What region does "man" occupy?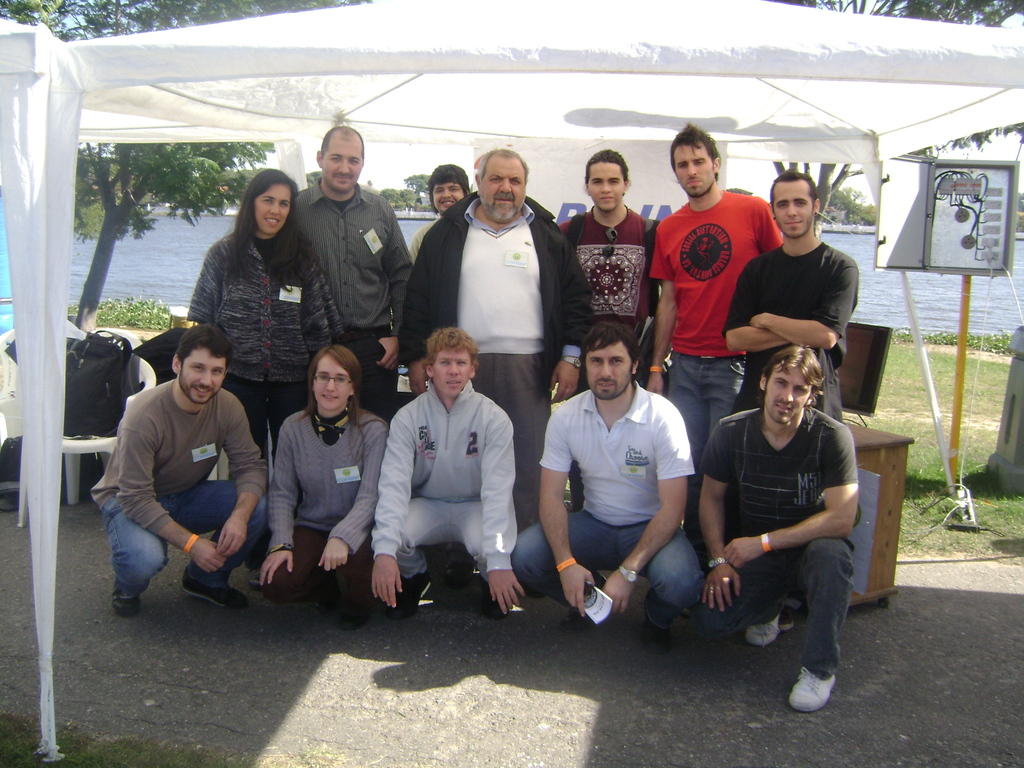
pyautogui.locateOnScreen(403, 152, 586, 520).
